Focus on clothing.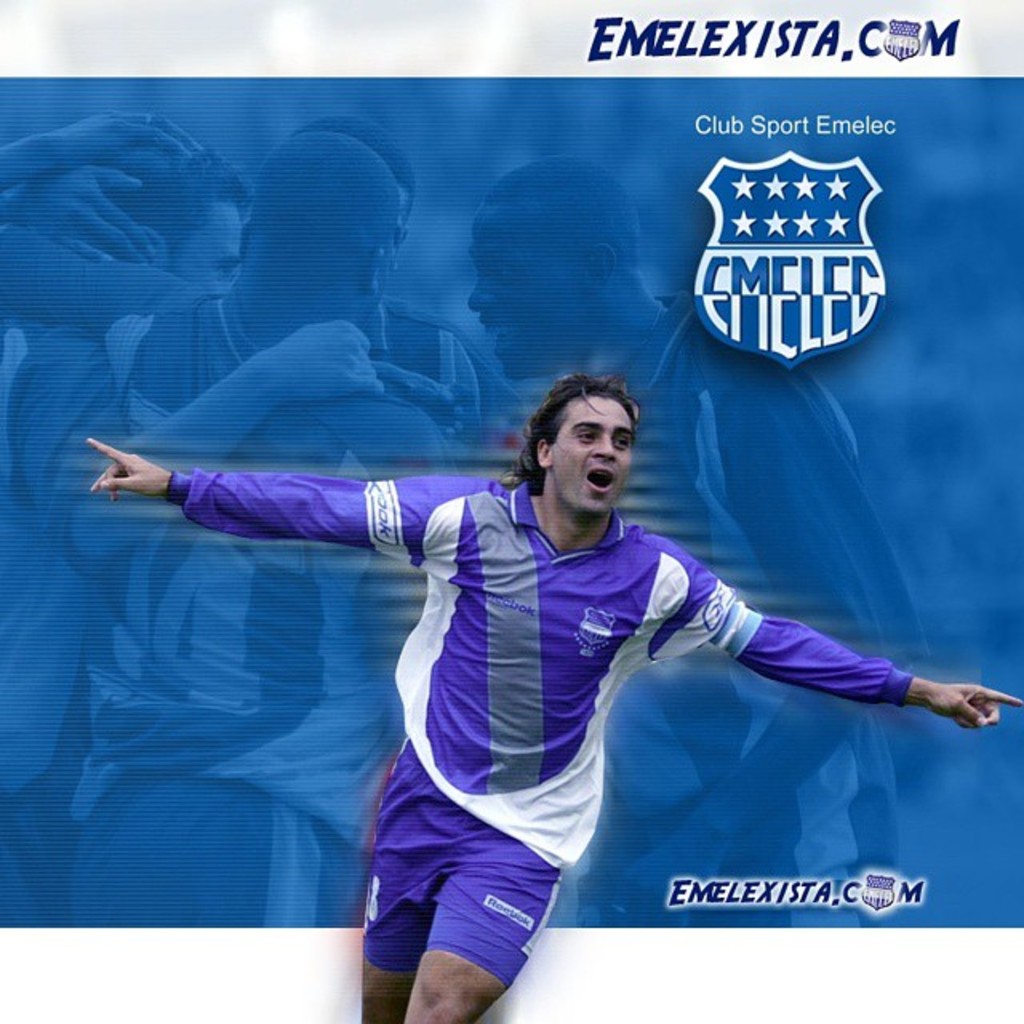
Focused at 171/462/920/992.
